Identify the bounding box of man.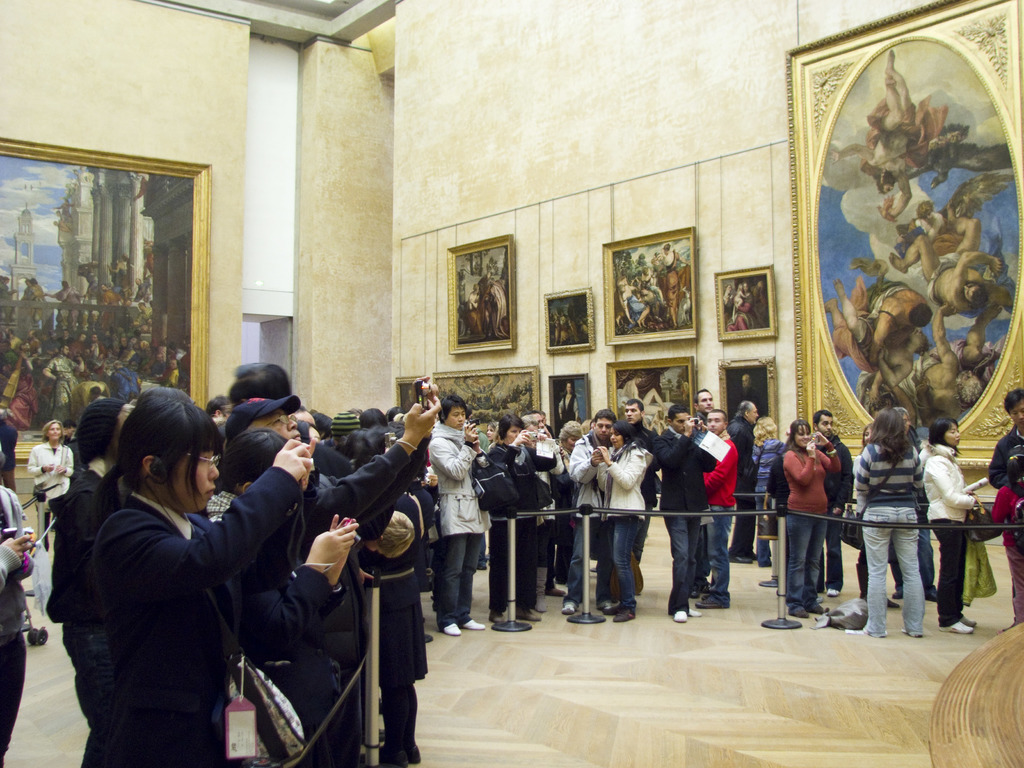
select_region(728, 403, 758, 564).
